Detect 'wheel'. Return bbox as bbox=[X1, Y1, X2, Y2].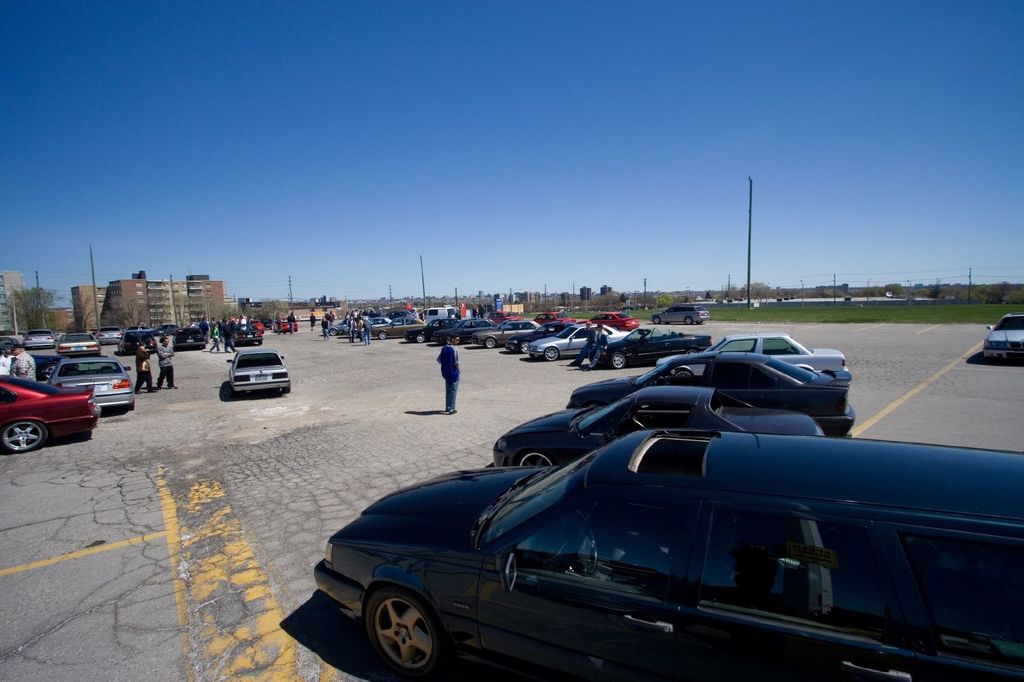
bbox=[377, 336, 387, 338].
